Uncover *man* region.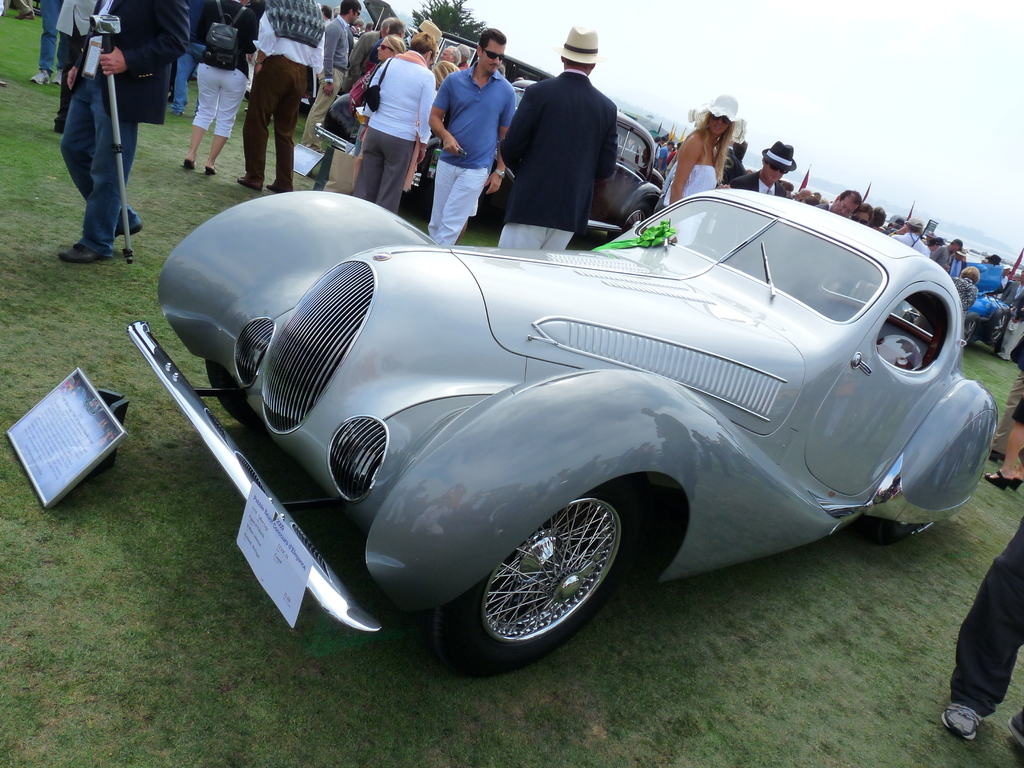
Uncovered: Rect(319, 0, 355, 150).
